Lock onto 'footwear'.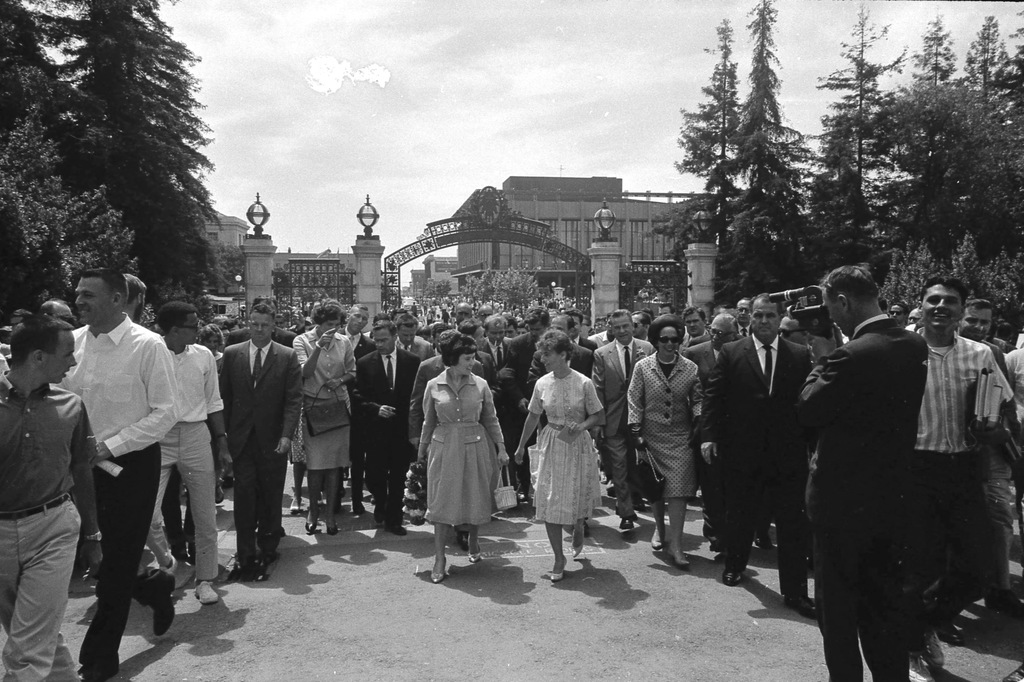
Locked: (307,525,313,534).
